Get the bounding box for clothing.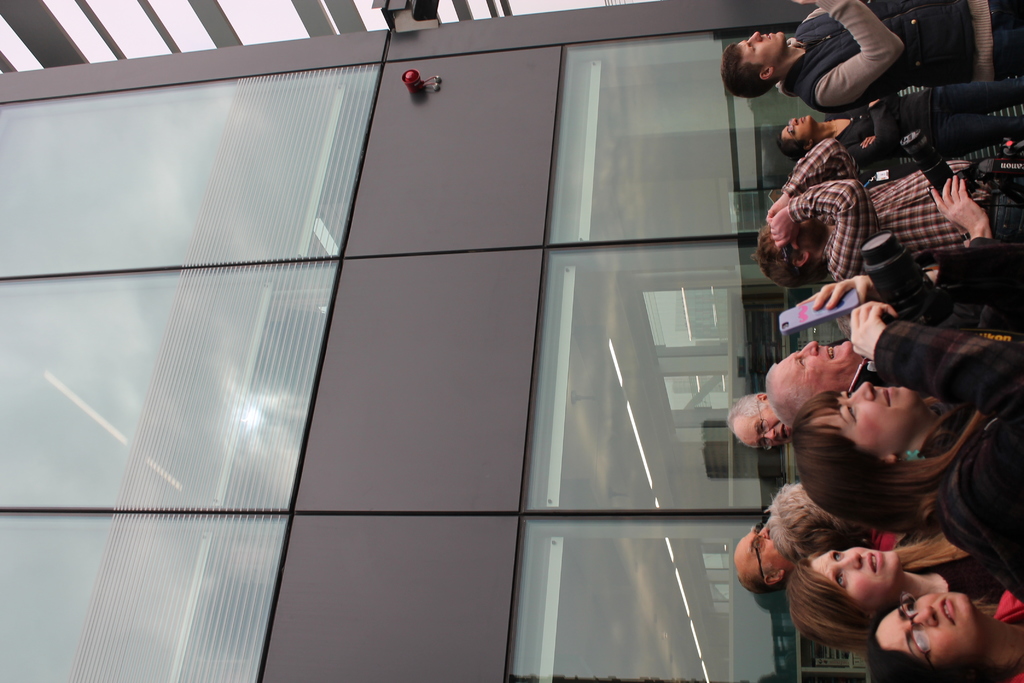
(913, 392, 1023, 586).
